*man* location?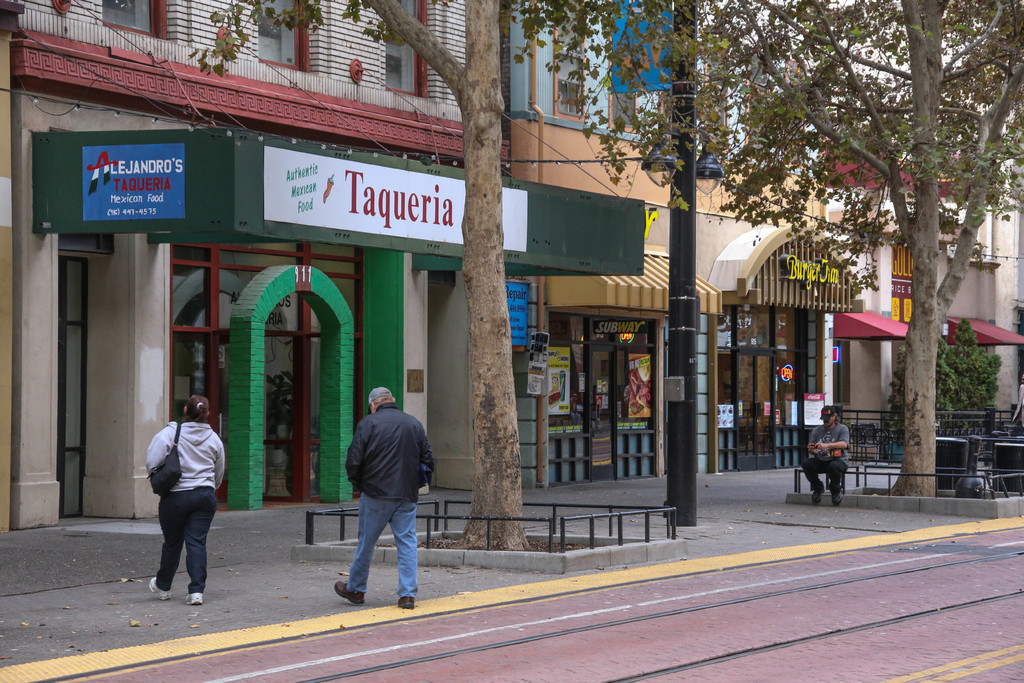
pyautogui.locateOnScreen(803, 400, 845, 504)
